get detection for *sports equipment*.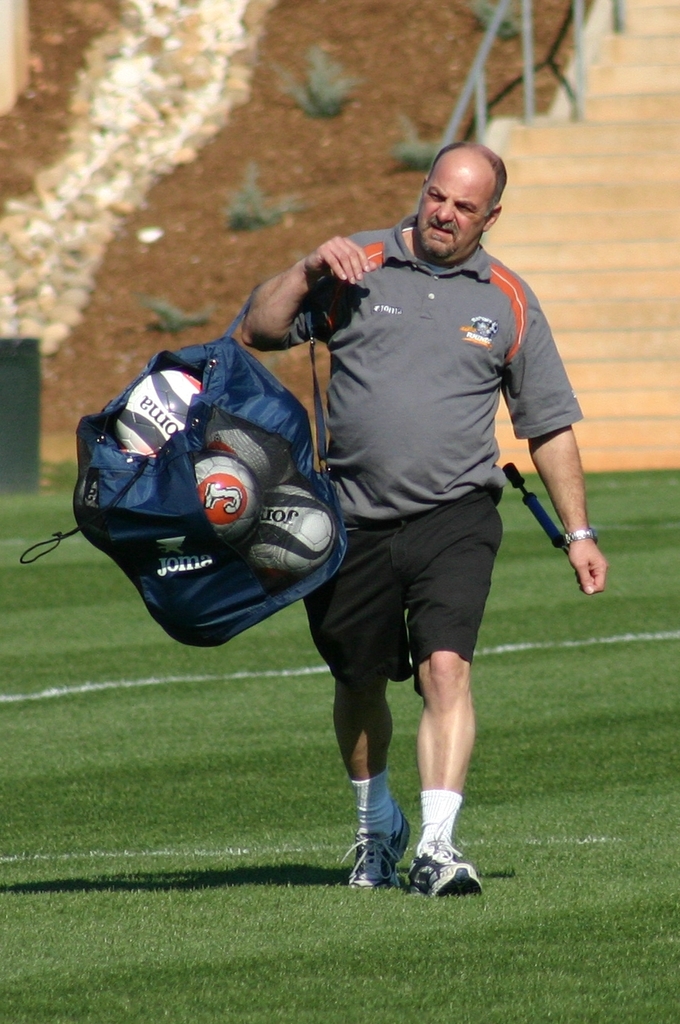
Detection: {"left": 243, "top": 480, "right": 336, "bottom": 577}.
